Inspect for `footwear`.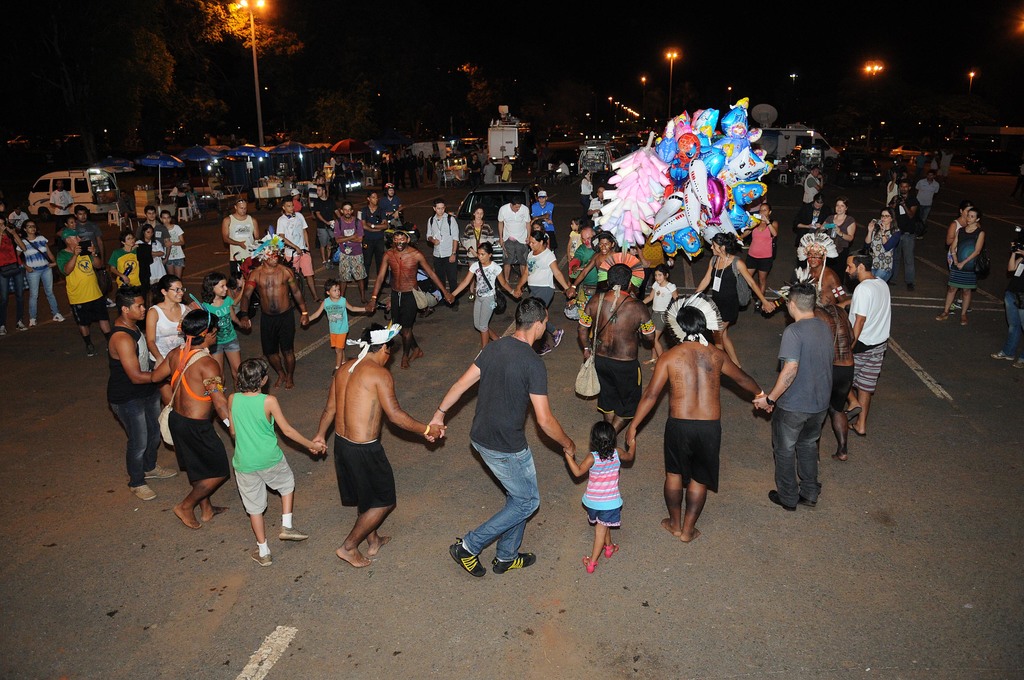
Inspection: [left=768, top=487, right=794, bottom=513].
